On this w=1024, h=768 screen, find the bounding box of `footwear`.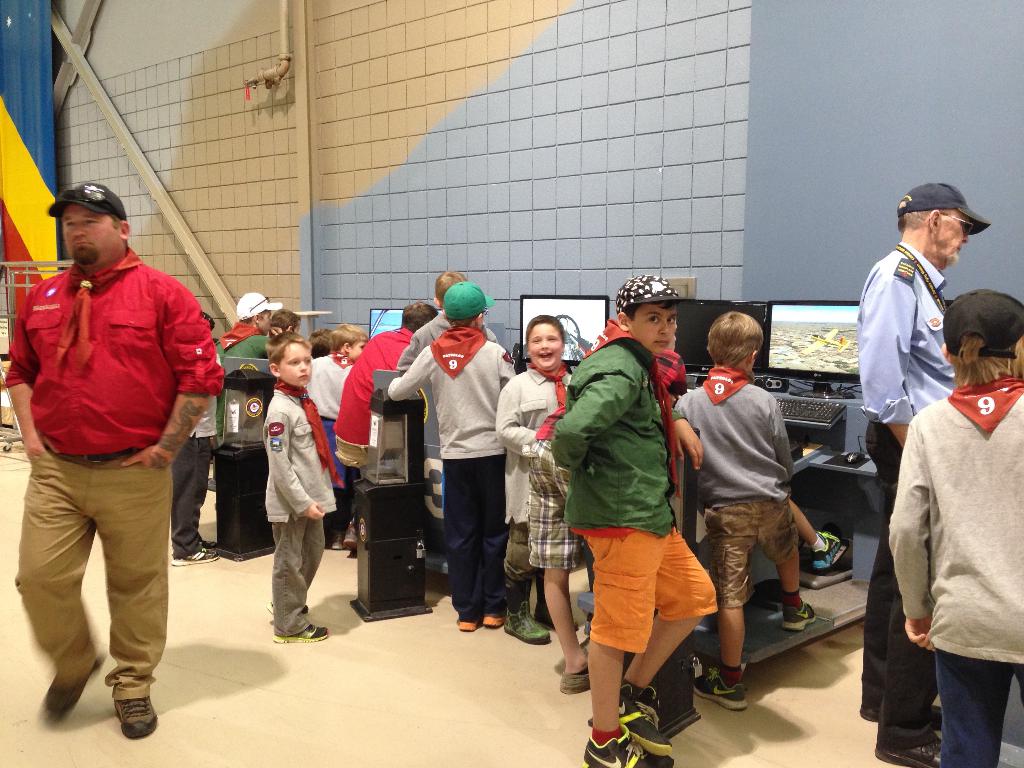
Bounding box: (779, 600, 819, 636).
